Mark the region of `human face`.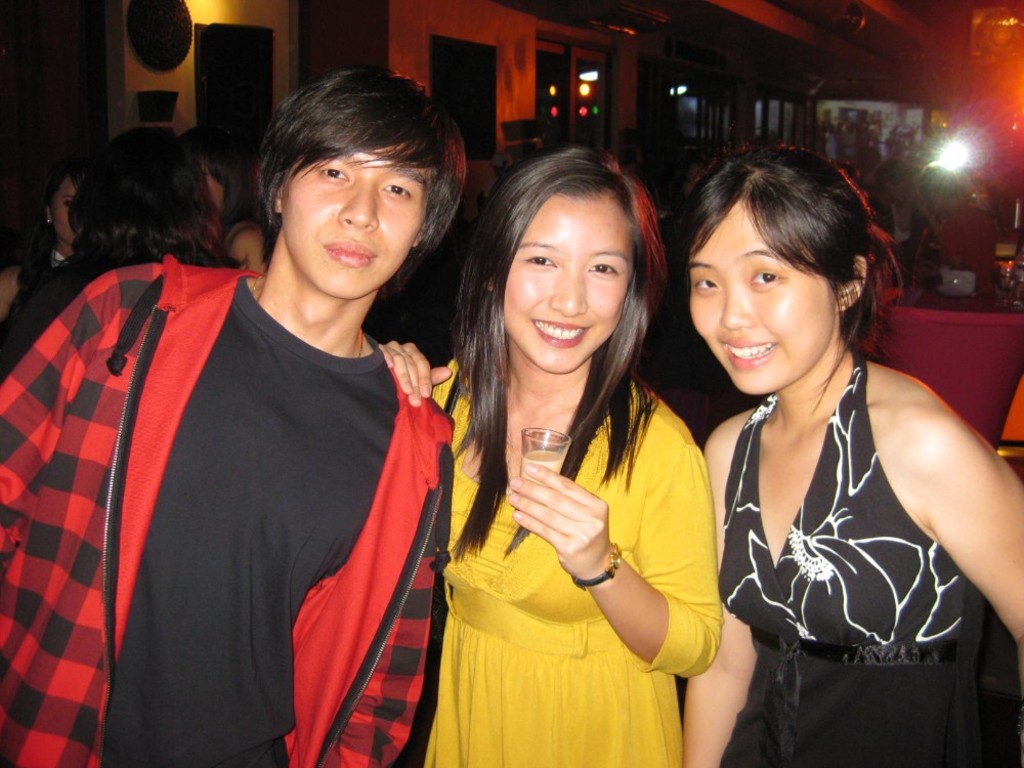
Region: left=280, top=131, right=430, bottom=302.
